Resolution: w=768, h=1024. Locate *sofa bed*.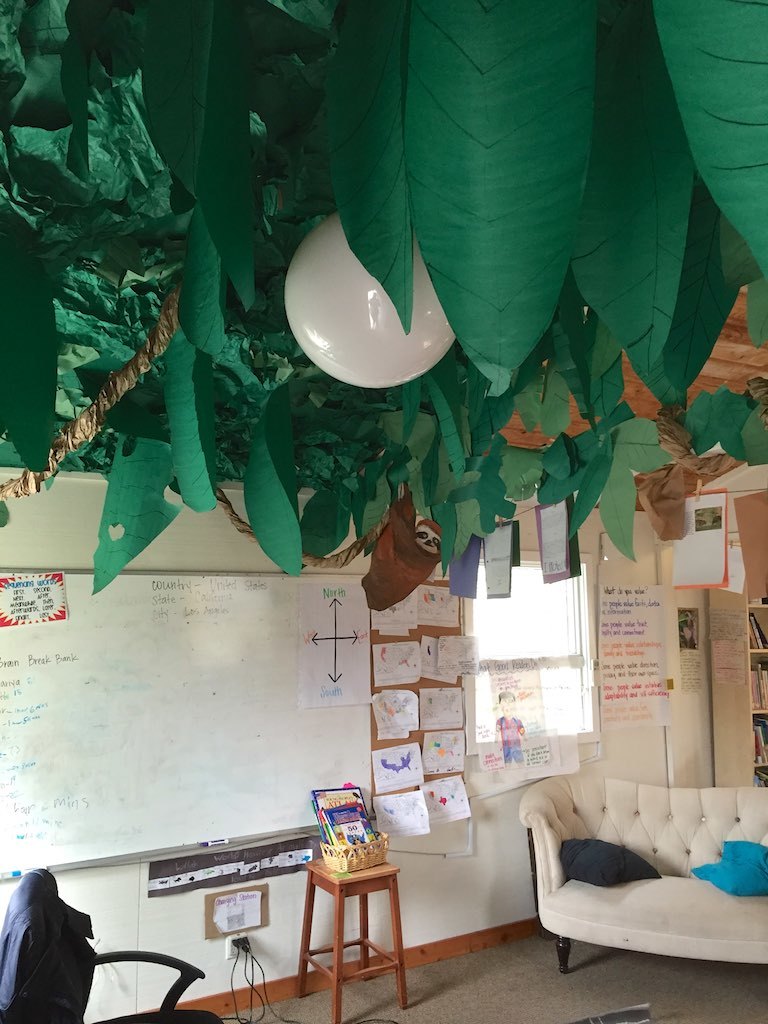
Rect(519, 772, 767, 971).
